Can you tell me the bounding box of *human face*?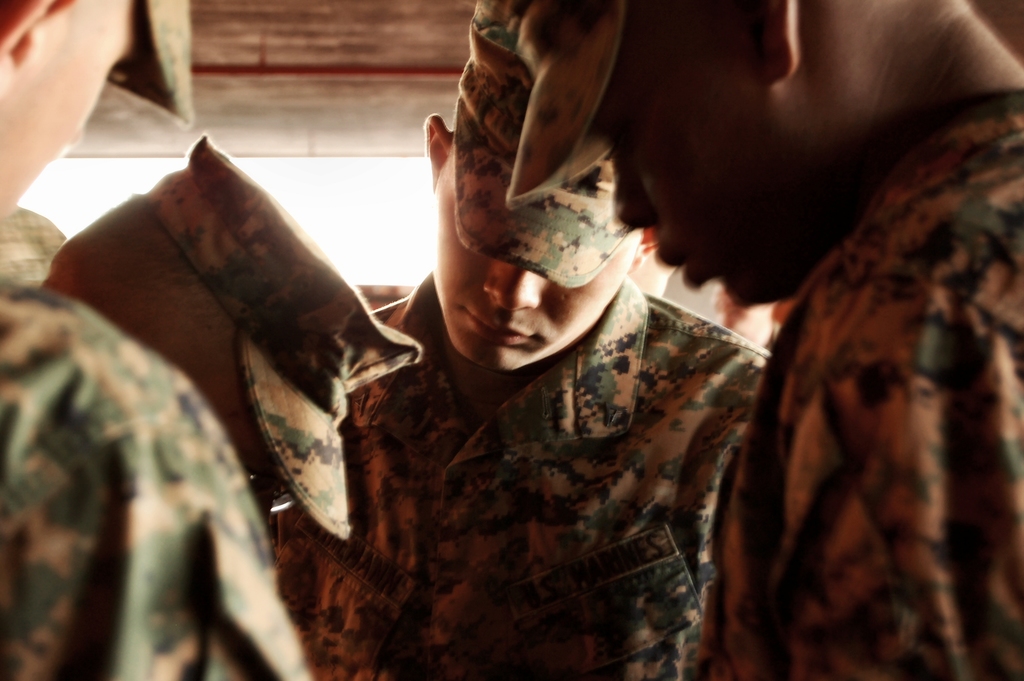
(left=436, top=144, right=633, bottom=370).
